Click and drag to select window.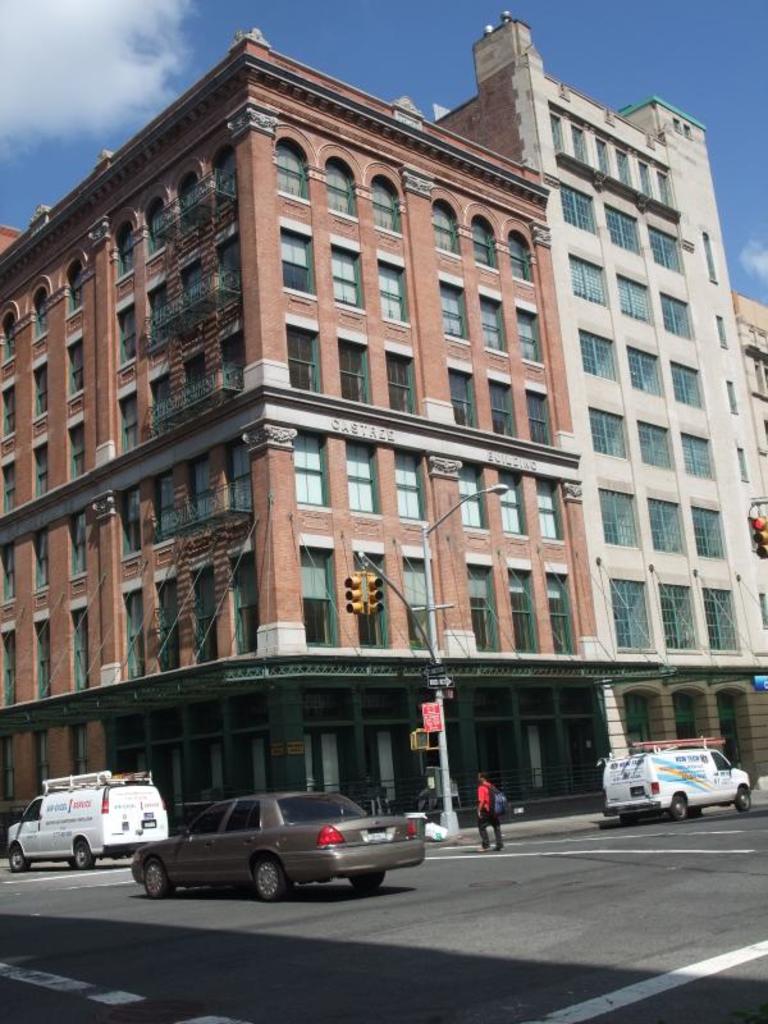
Selection: (375,174,403,230).
